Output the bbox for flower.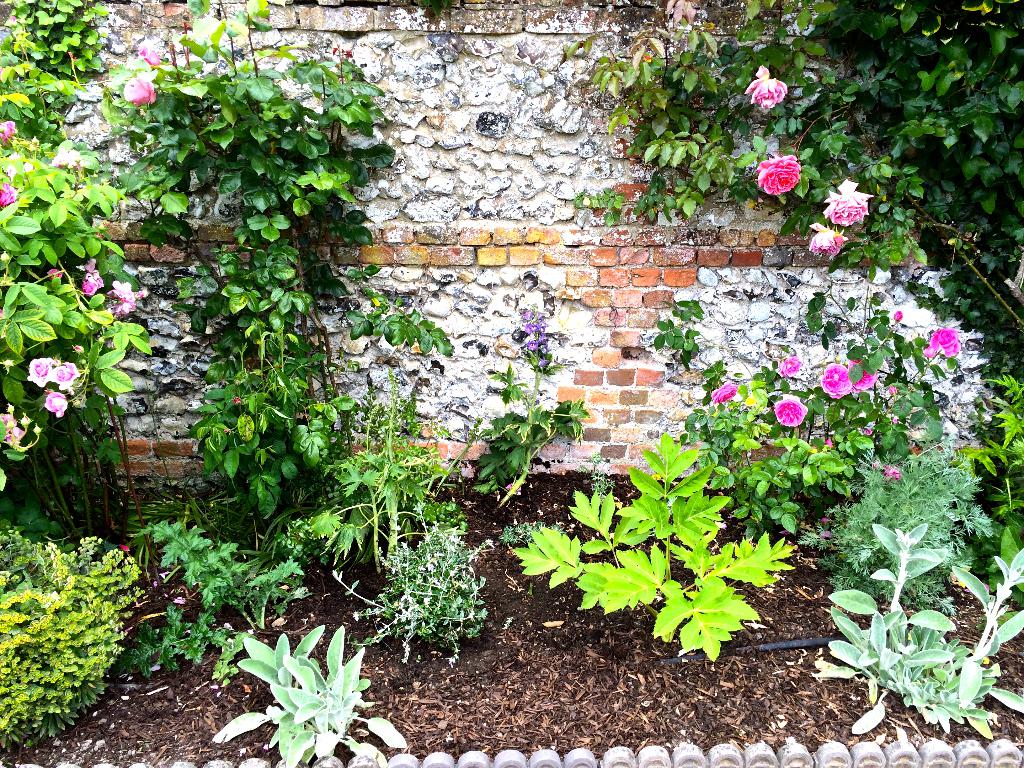
bbox=[756, 151, 803, 195].
